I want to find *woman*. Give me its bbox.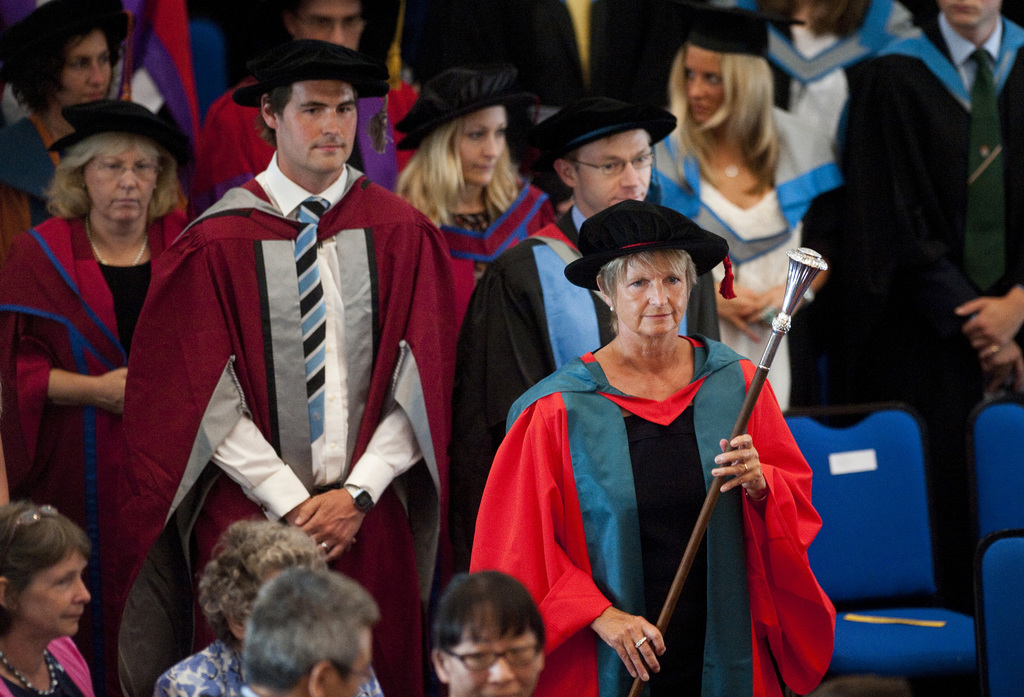
bbox=(387, 68, 561, 314).
